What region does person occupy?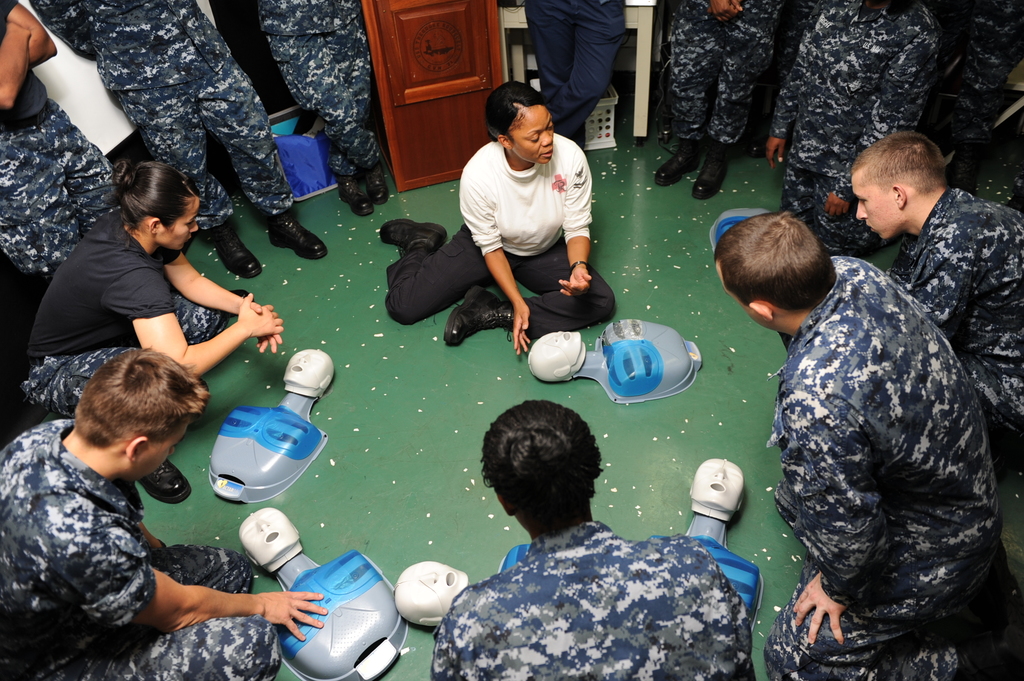
21, 162, 273, 507.
